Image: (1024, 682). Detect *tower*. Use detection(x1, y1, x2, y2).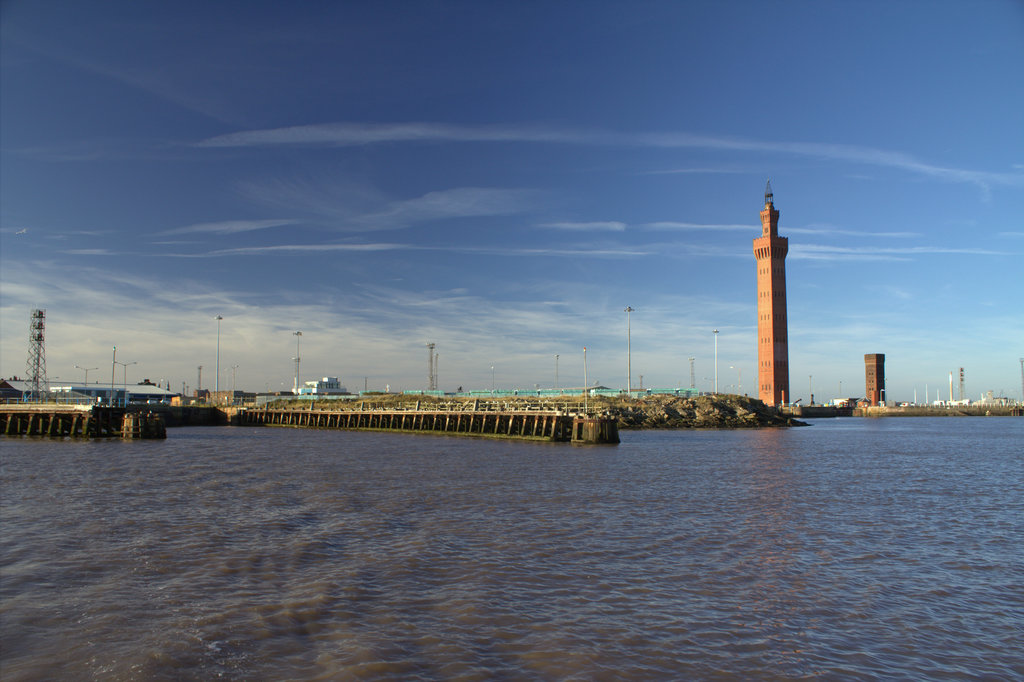
detection(19, 308, 74, 410).
